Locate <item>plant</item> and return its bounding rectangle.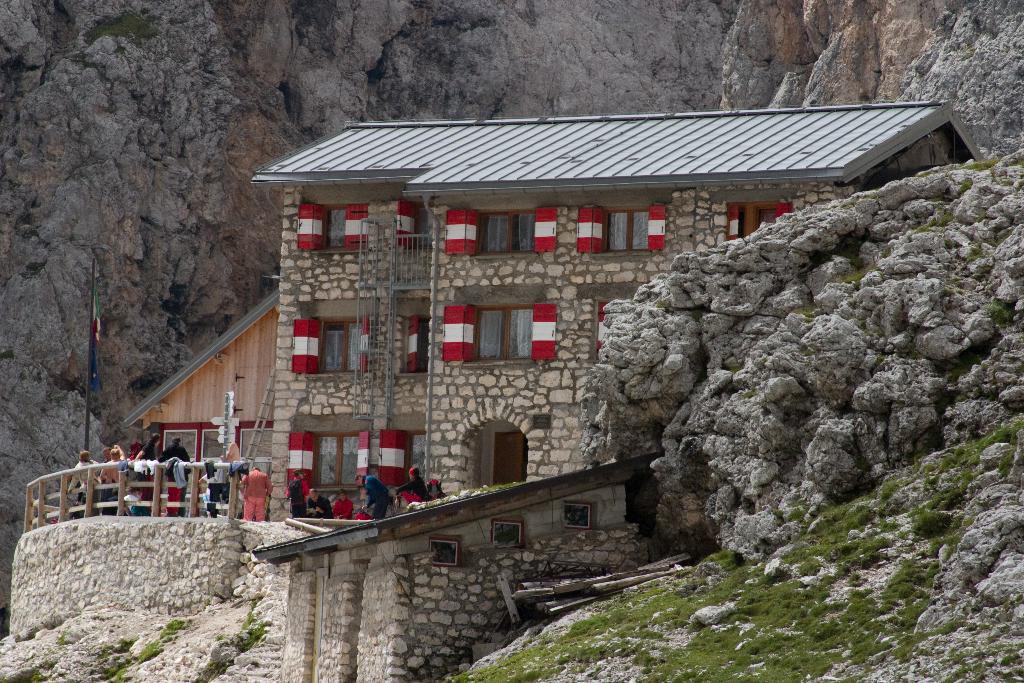
[99, 661, 143, 682].
